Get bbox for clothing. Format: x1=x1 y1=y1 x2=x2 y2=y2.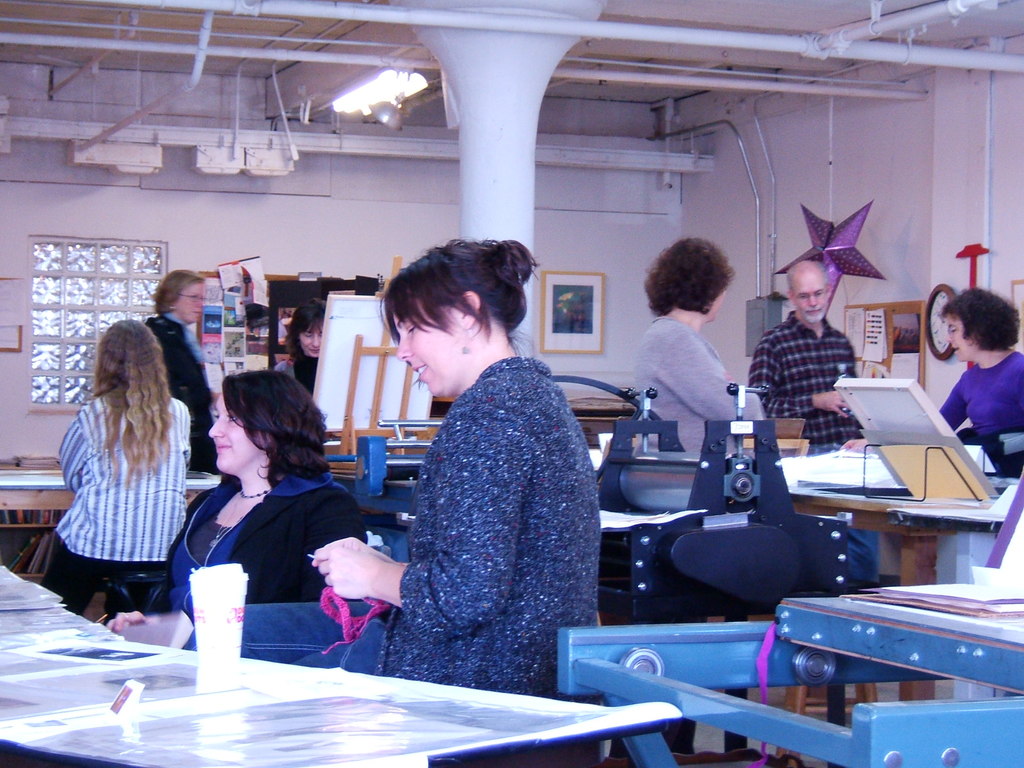
x1=367 y1=312 x2=624 y2=701.
